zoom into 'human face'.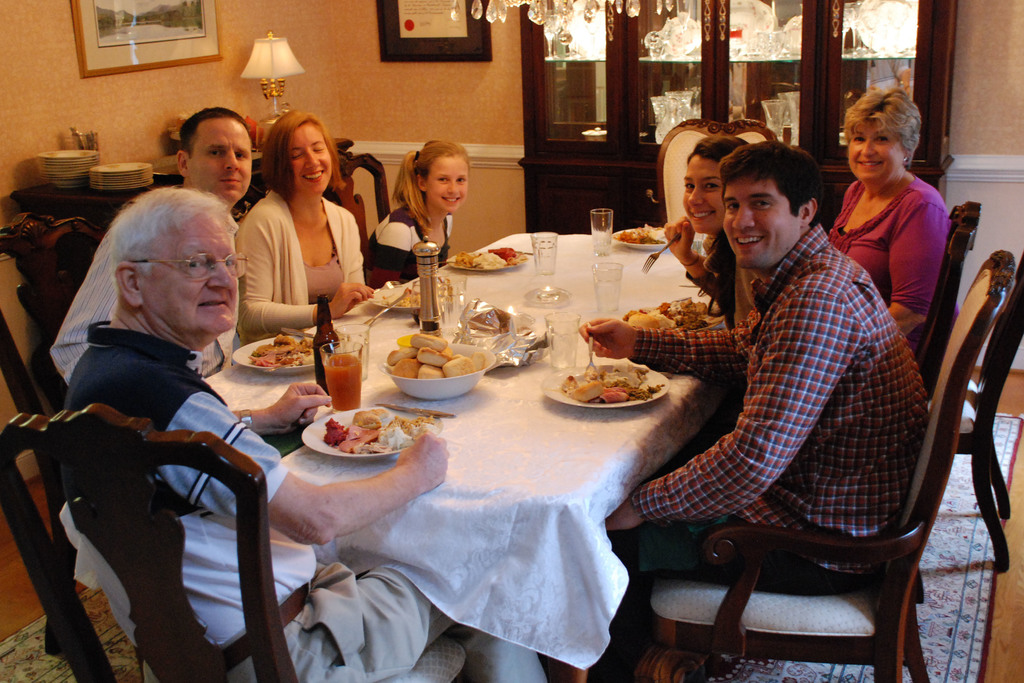
Zoom target: <region>844, 124, 904, 182</region>.
